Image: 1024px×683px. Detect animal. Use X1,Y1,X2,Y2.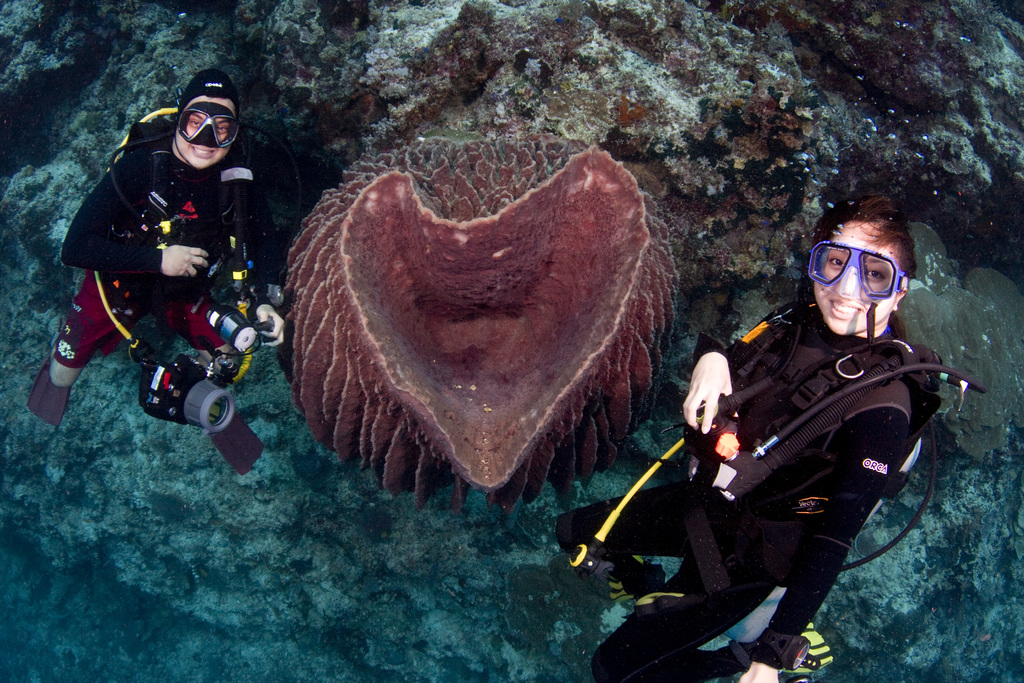
291,134,681,516.
